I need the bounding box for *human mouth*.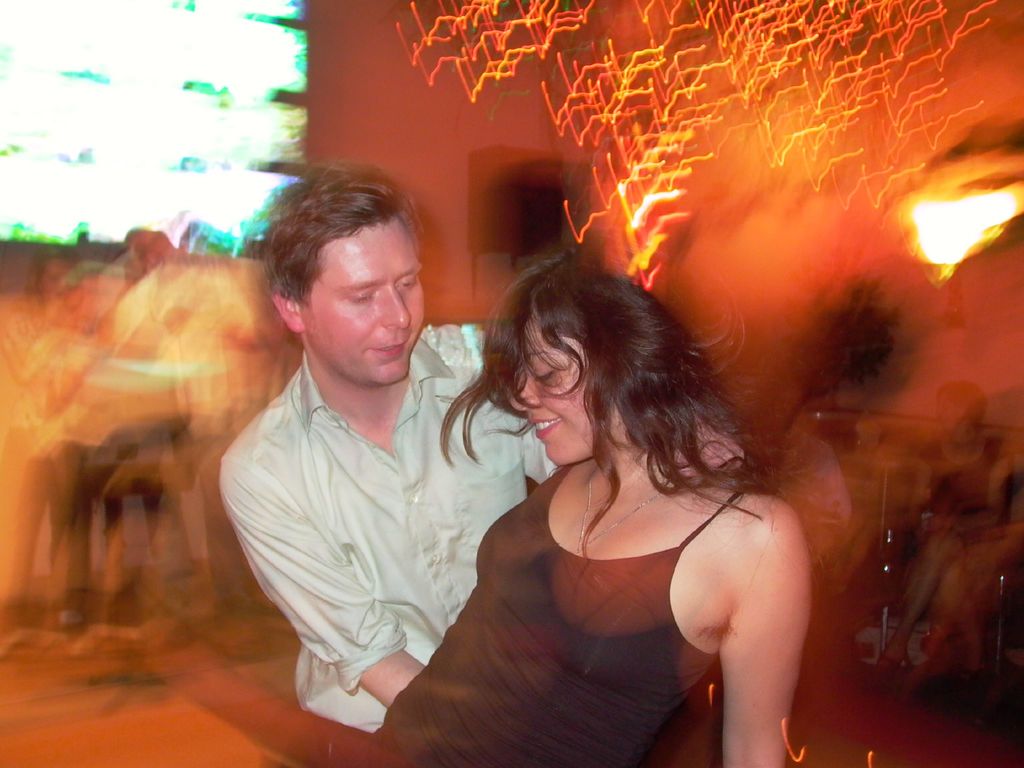
Here it is: BBox(369, 337, 410, 361).
